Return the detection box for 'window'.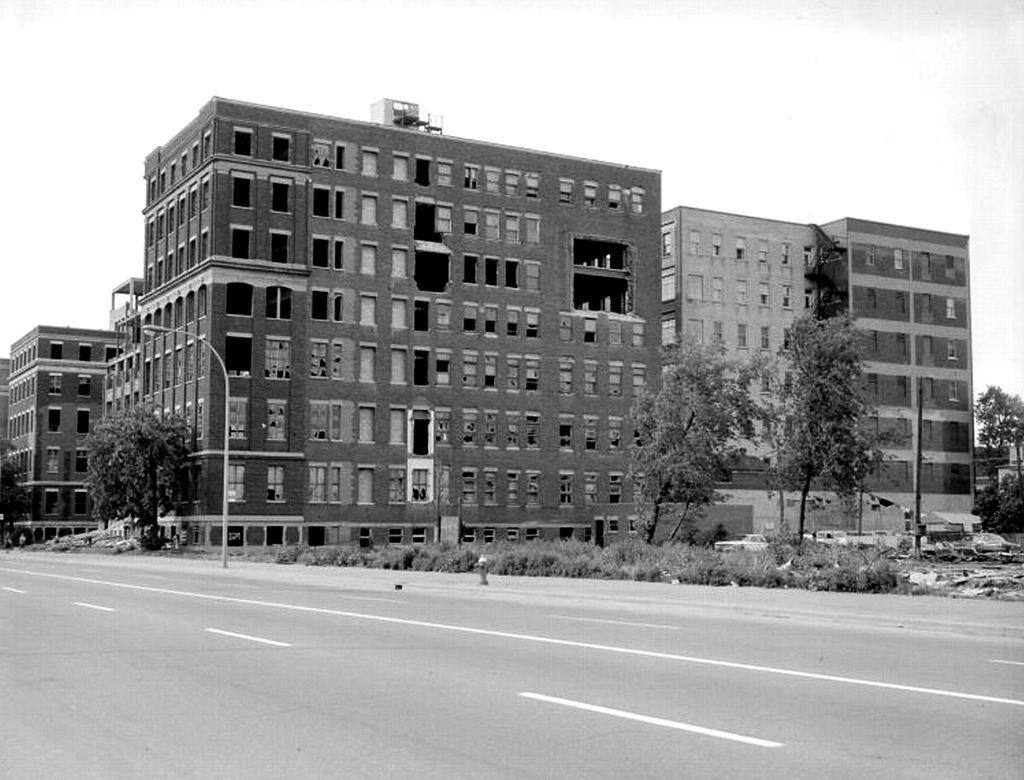
(x1=525, y1=472, x2=544, y2=508).
